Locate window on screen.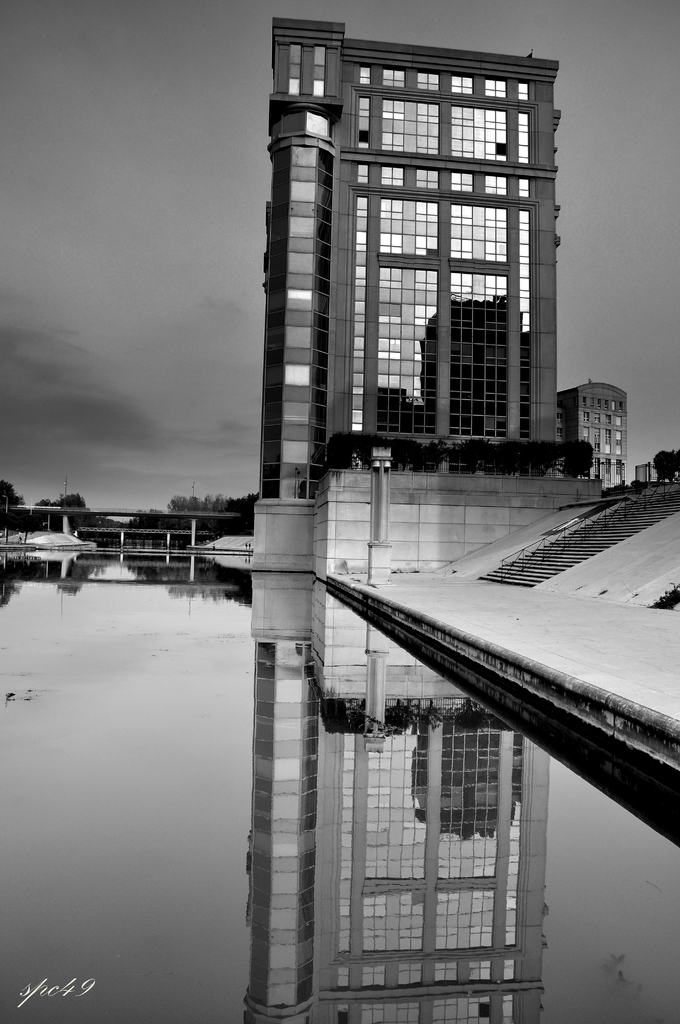
On screen at (x1=417, y1=72, x2=438, y2=88).
